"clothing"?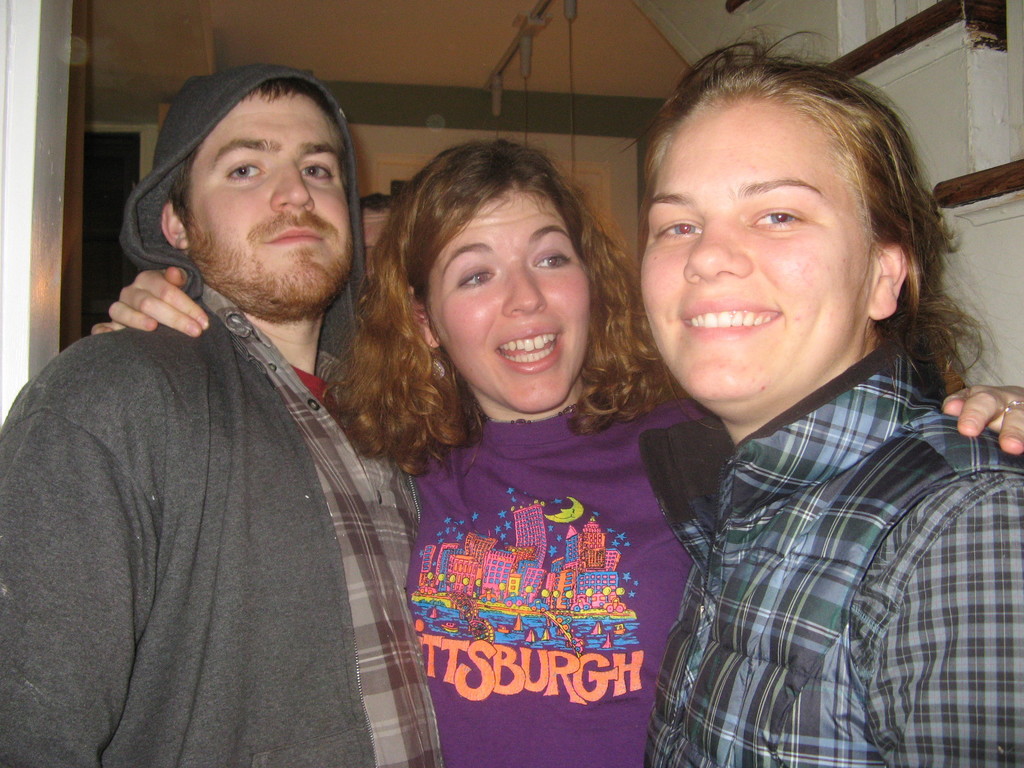
(628,259,1010,762)
